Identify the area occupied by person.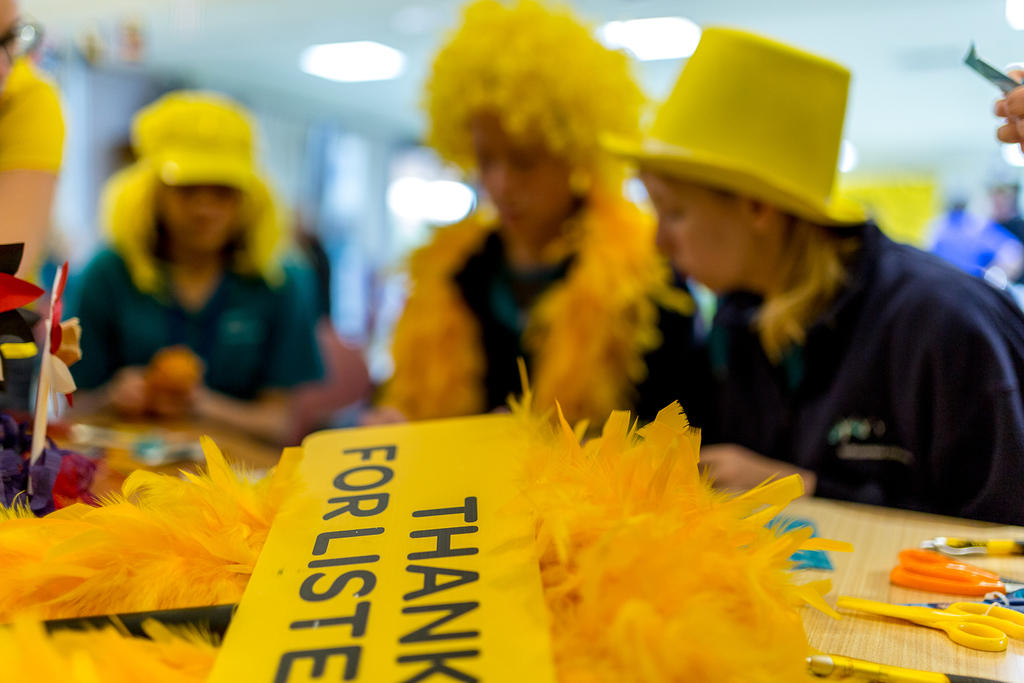
Area: (x1=991, y1=63, x2=1023, y2=143).
